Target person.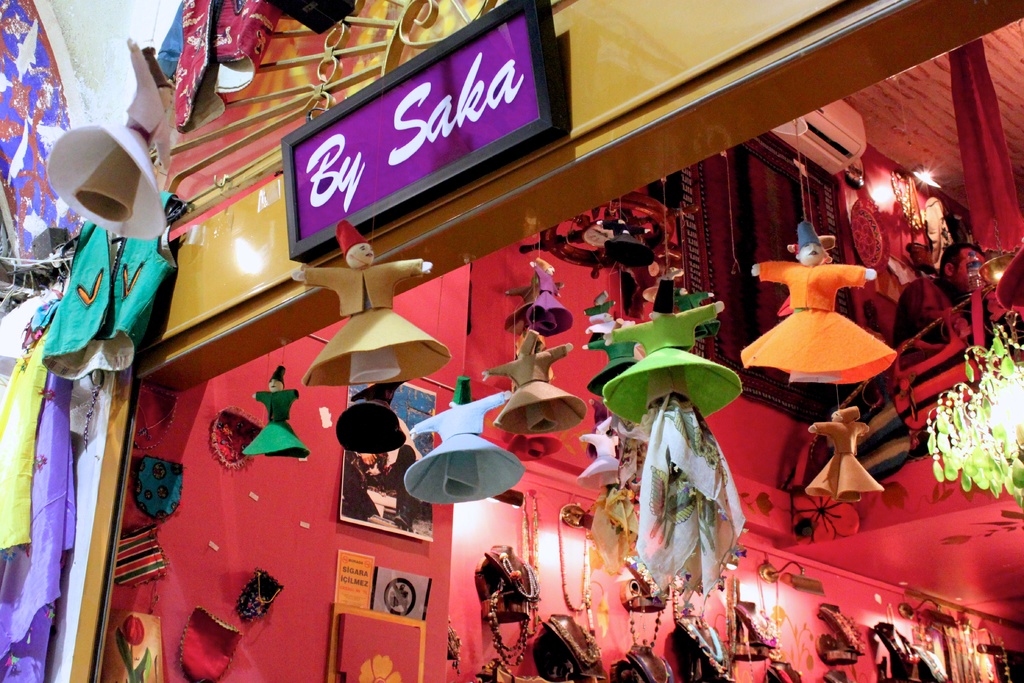
Target region: bbox(522, 258, 575, 334).
